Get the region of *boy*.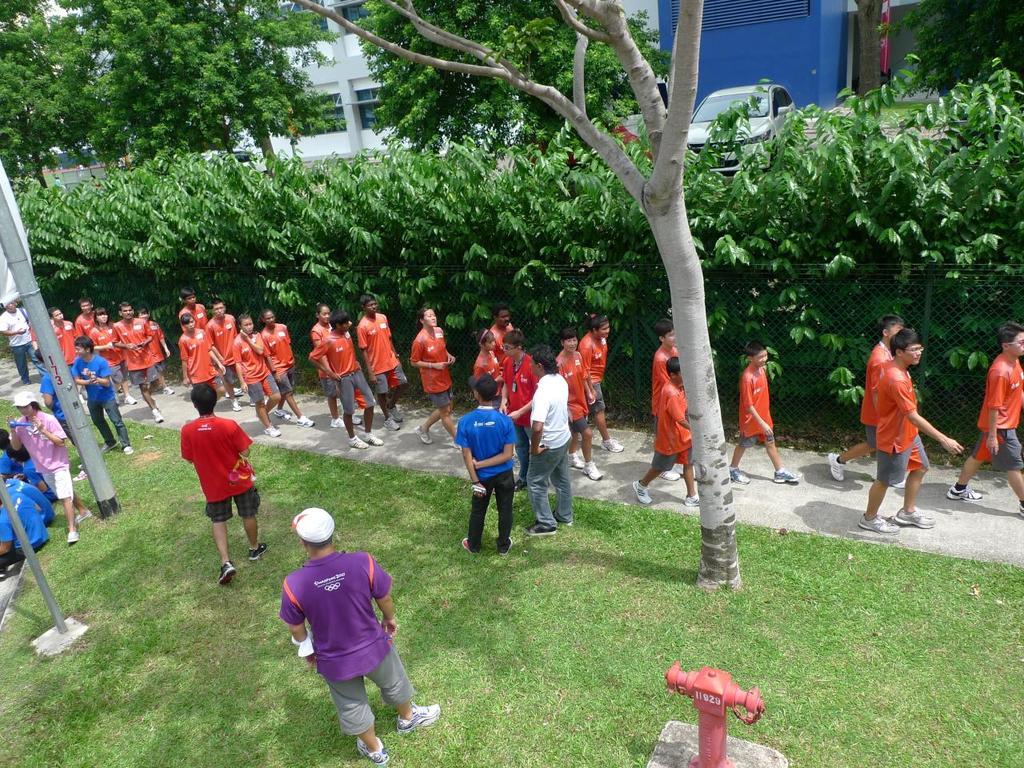
crop(129, 309, 171, 398).
